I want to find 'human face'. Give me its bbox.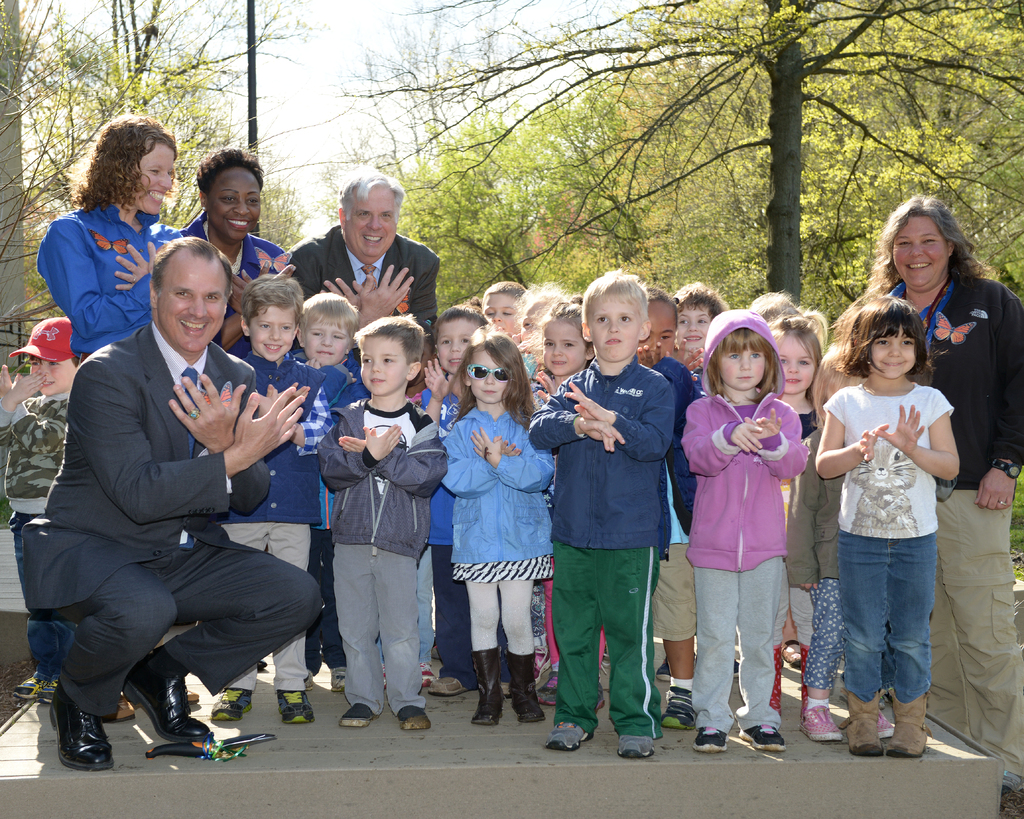
rect(771, 331, 810, 398).
